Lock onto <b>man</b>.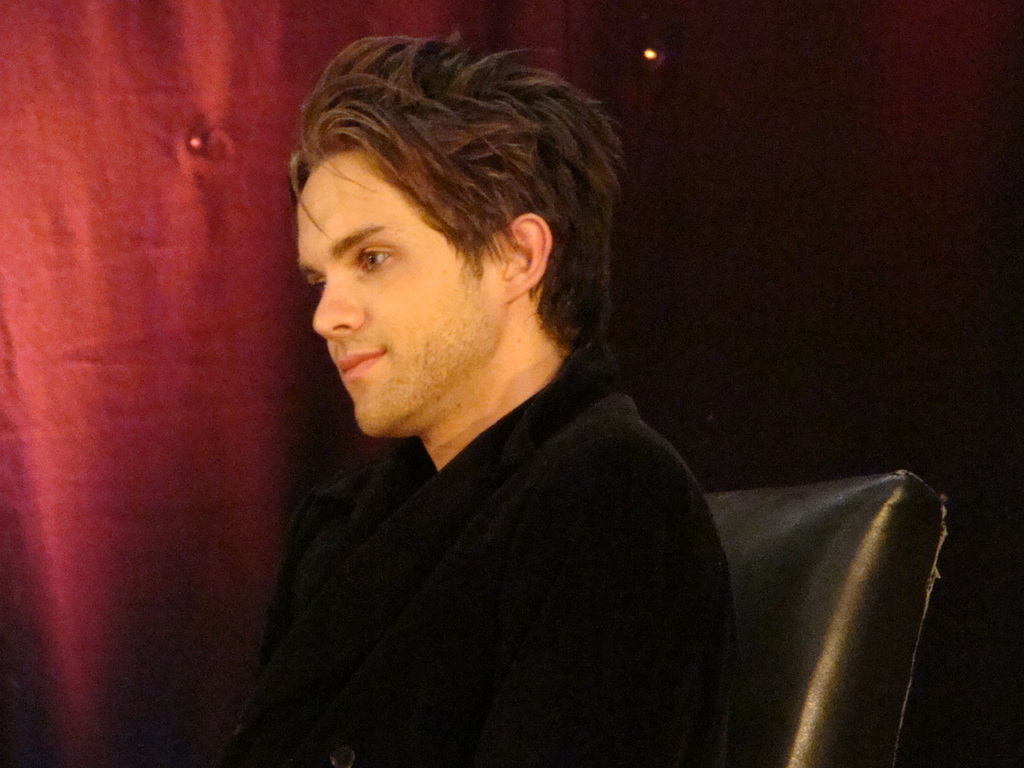
Locked: 145,33,825,765.
